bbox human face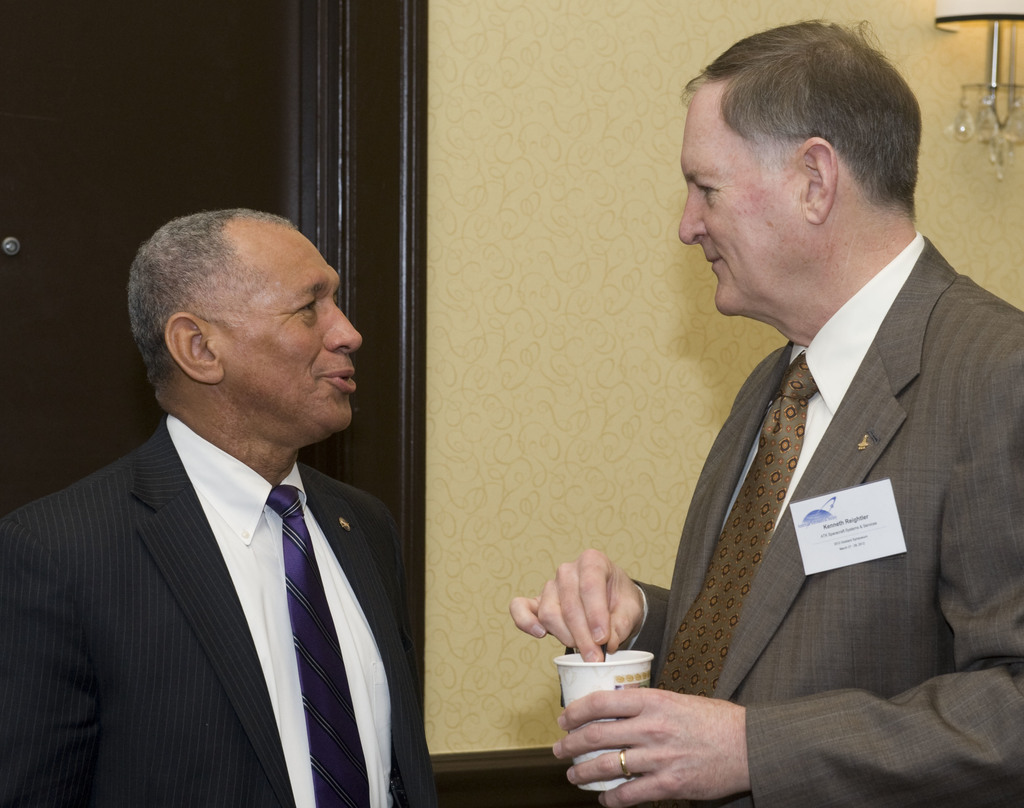
locate(680, 89, 799, 327)
